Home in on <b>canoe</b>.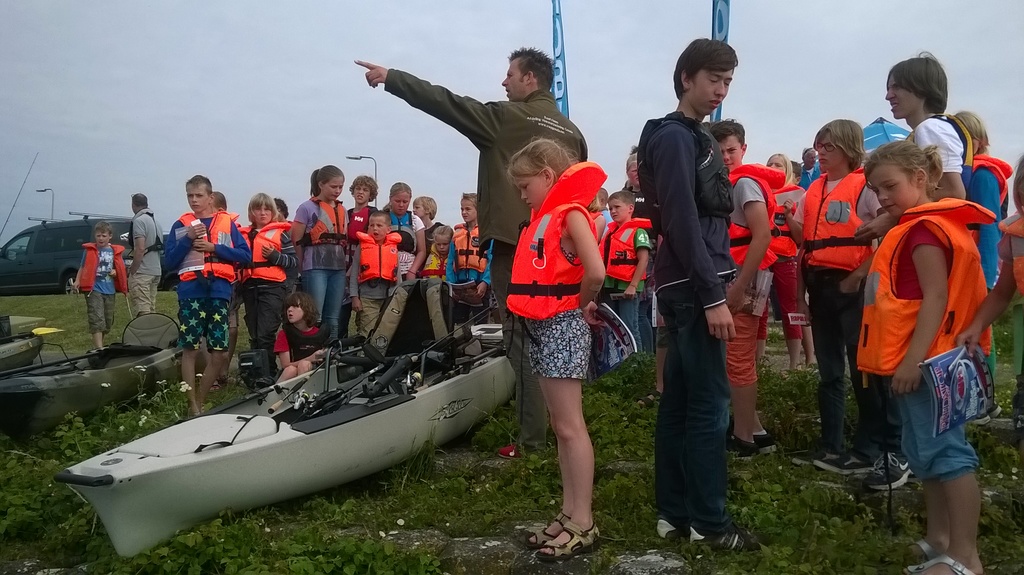
Homed in at (x1=64, y1=311, x2=520, y2=540).
